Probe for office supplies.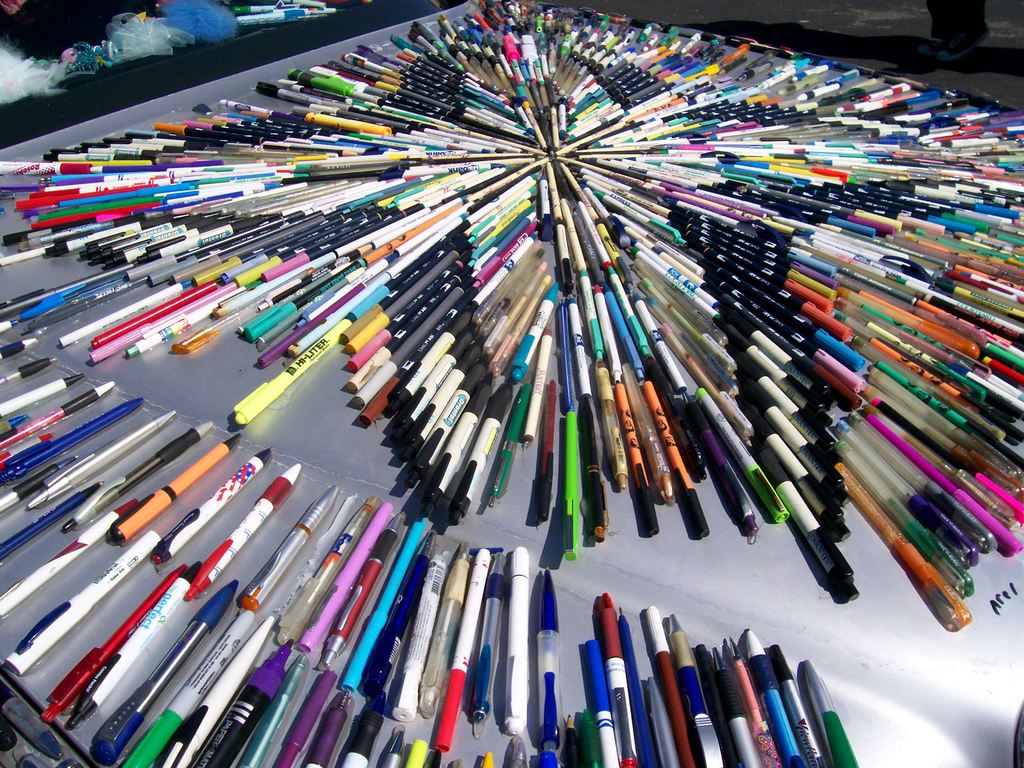
Probe result: Rect(757, 446, 852, 596).
